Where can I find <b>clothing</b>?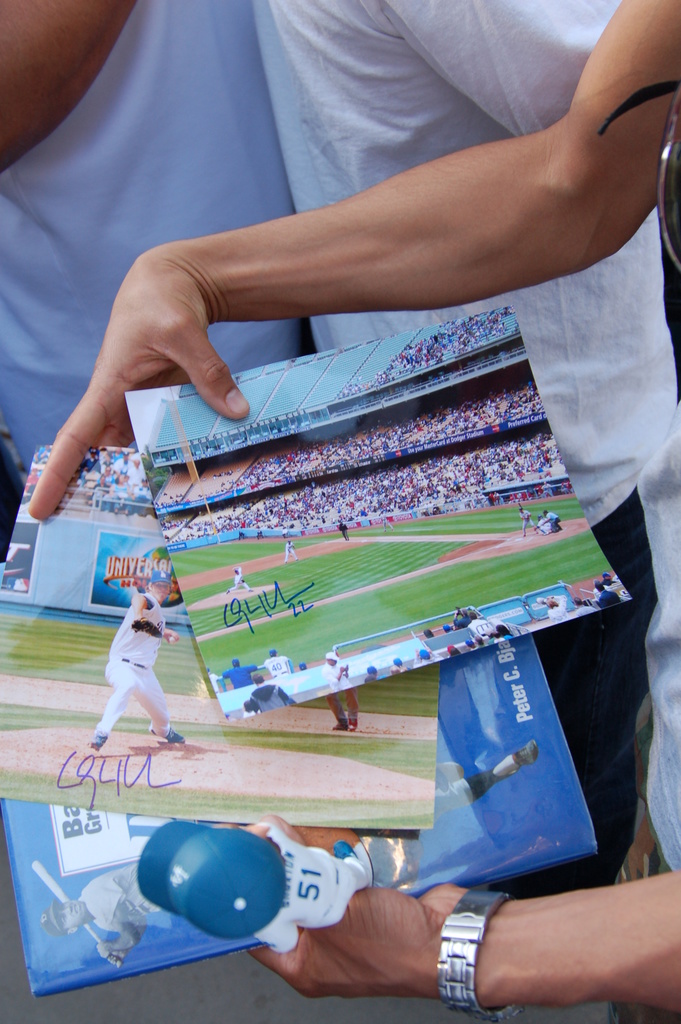
You can find it at left=221, top=666, right=258, bottom=688.
